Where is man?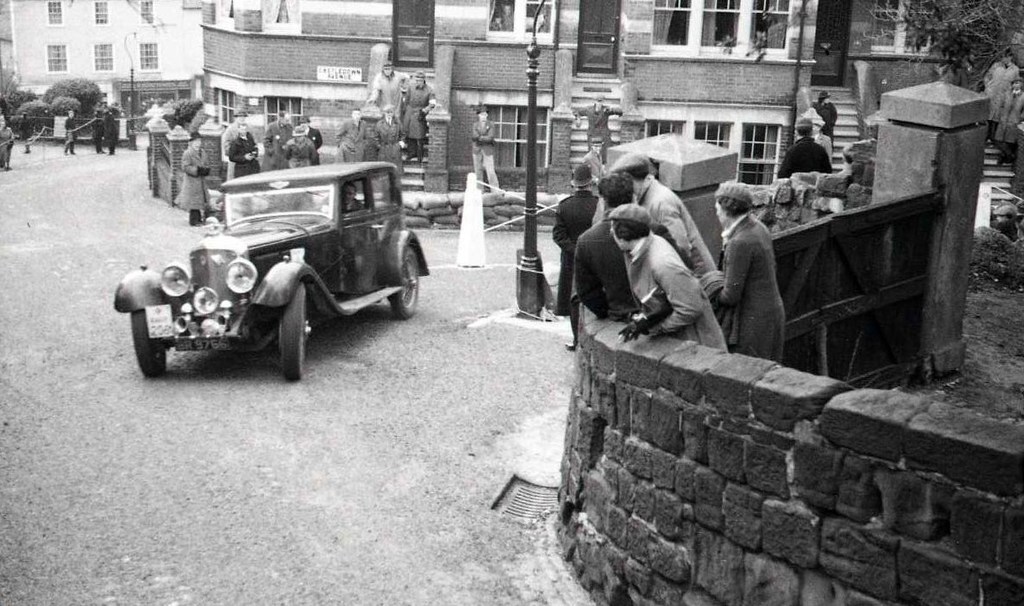
BBox(769, 116, 833, 178).
